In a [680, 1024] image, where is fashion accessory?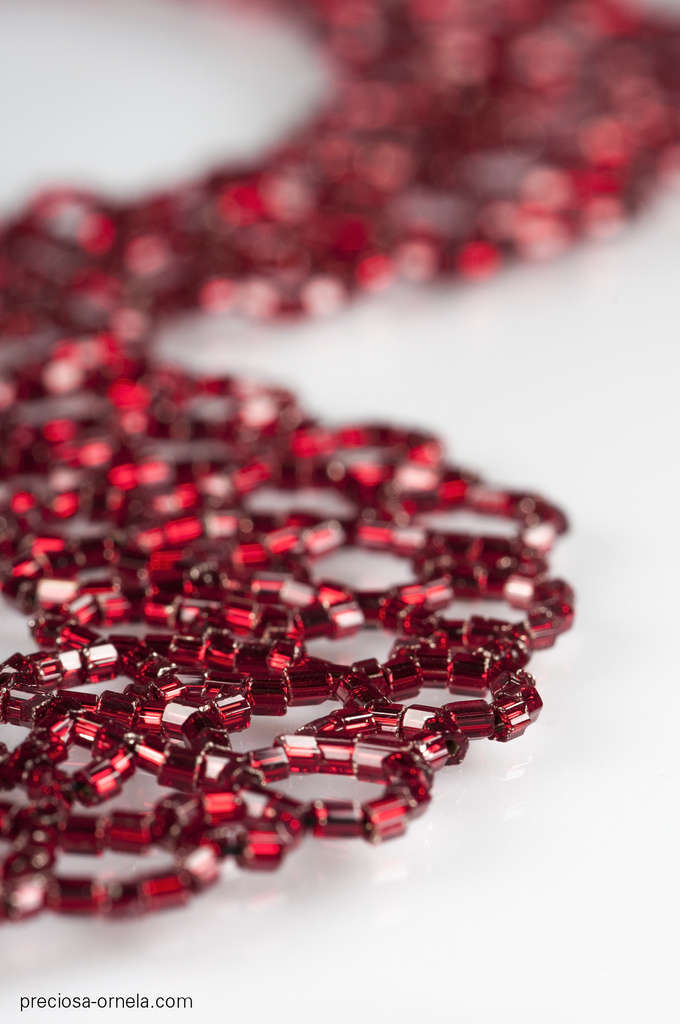
BBox(0, 0, 679, 932).
